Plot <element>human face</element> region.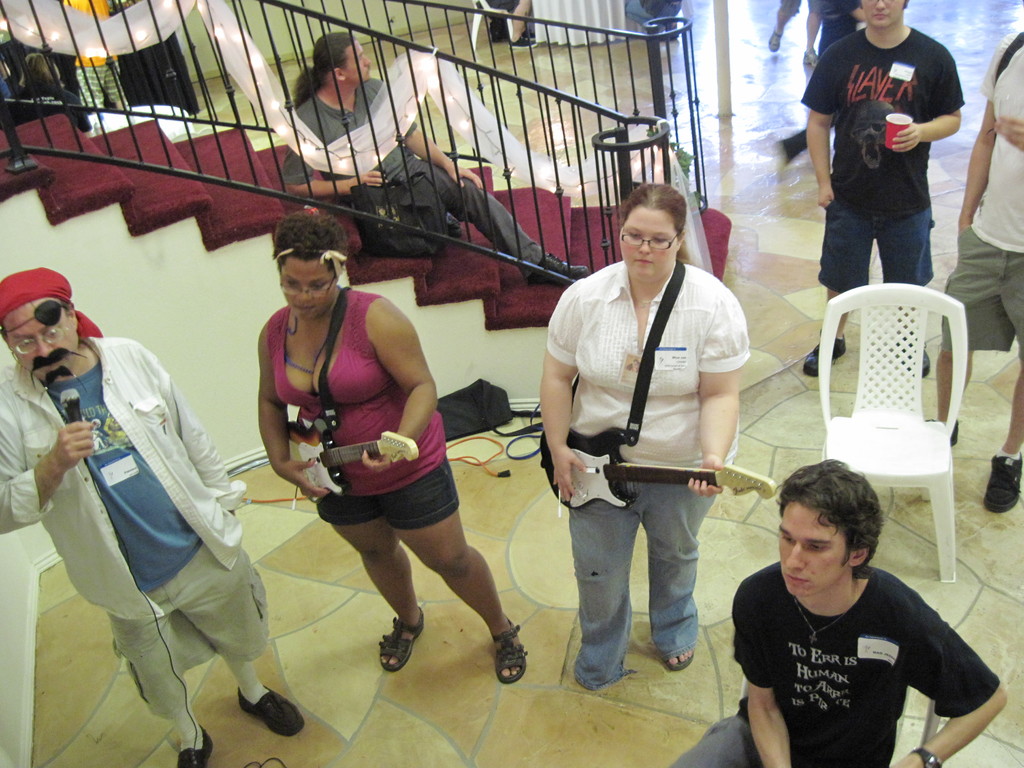
Plotted at locate(341, 35, 369, 81).
